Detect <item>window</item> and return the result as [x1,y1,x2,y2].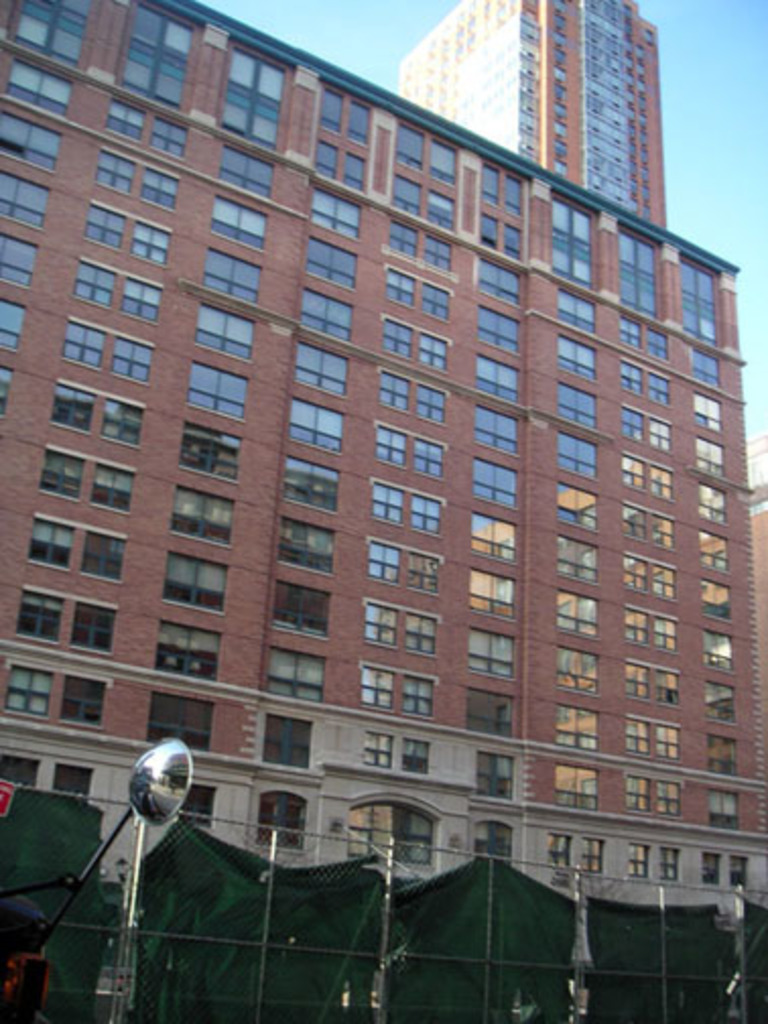
[71,599,110,650].
